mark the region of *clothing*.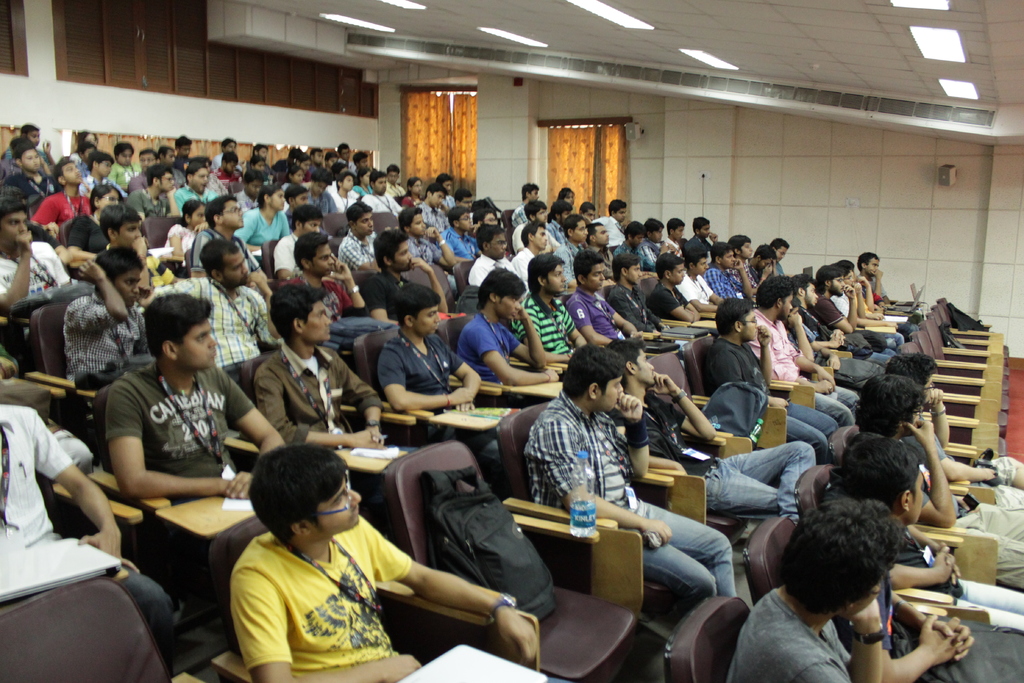
Region: detection(712, 334, 838, 463).
